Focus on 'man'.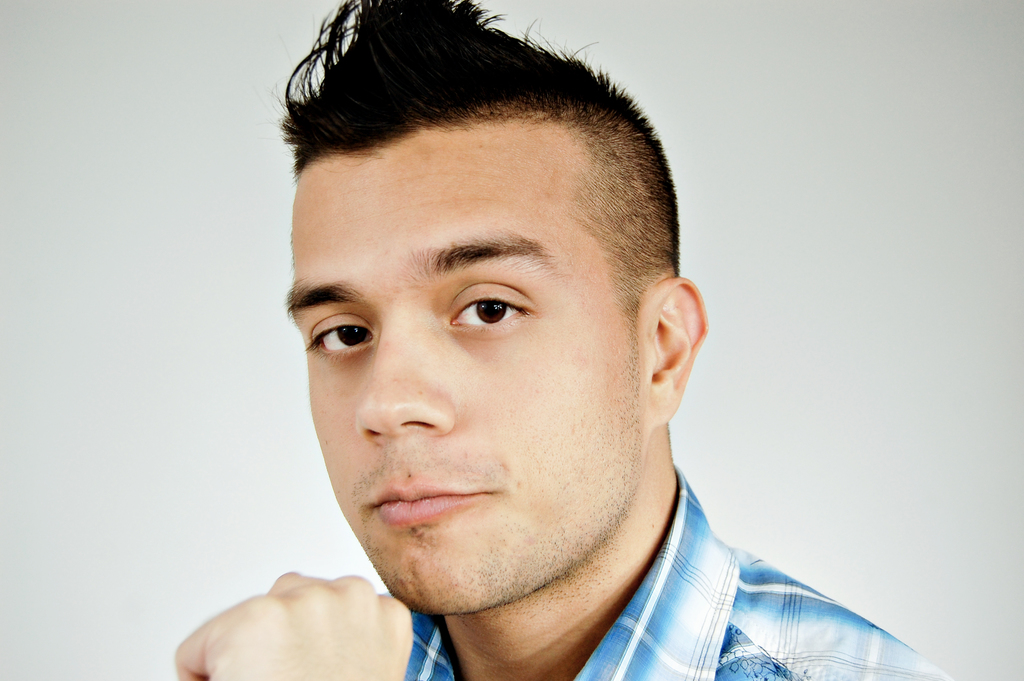
Focused at [165, 0, 961, 680].
